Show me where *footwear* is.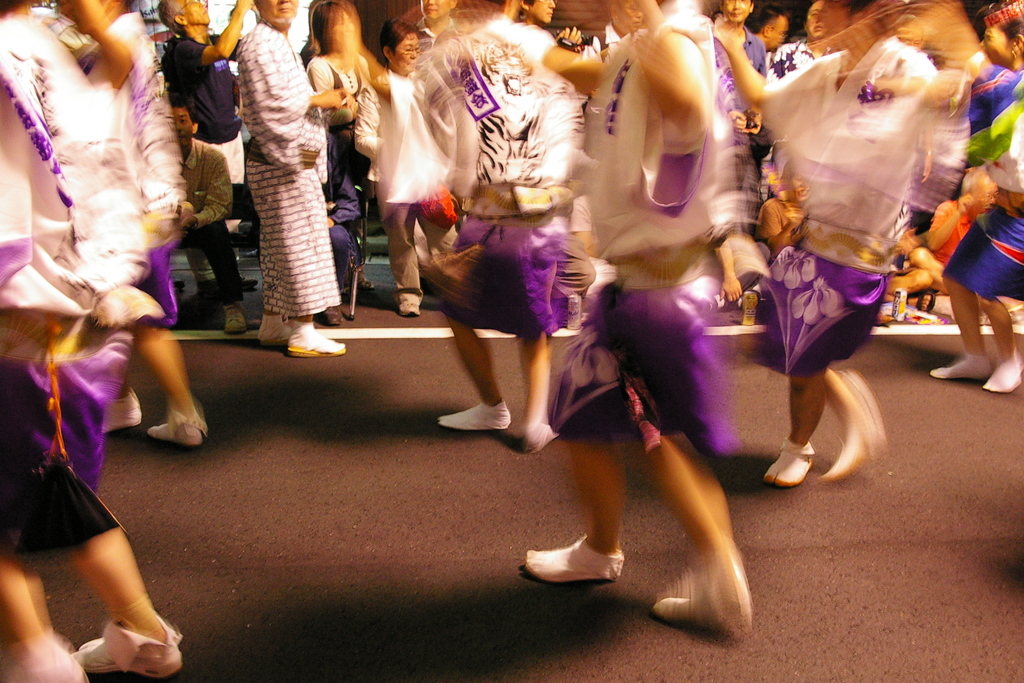
*footwear* is at detection(288, 320, 347, 356).
